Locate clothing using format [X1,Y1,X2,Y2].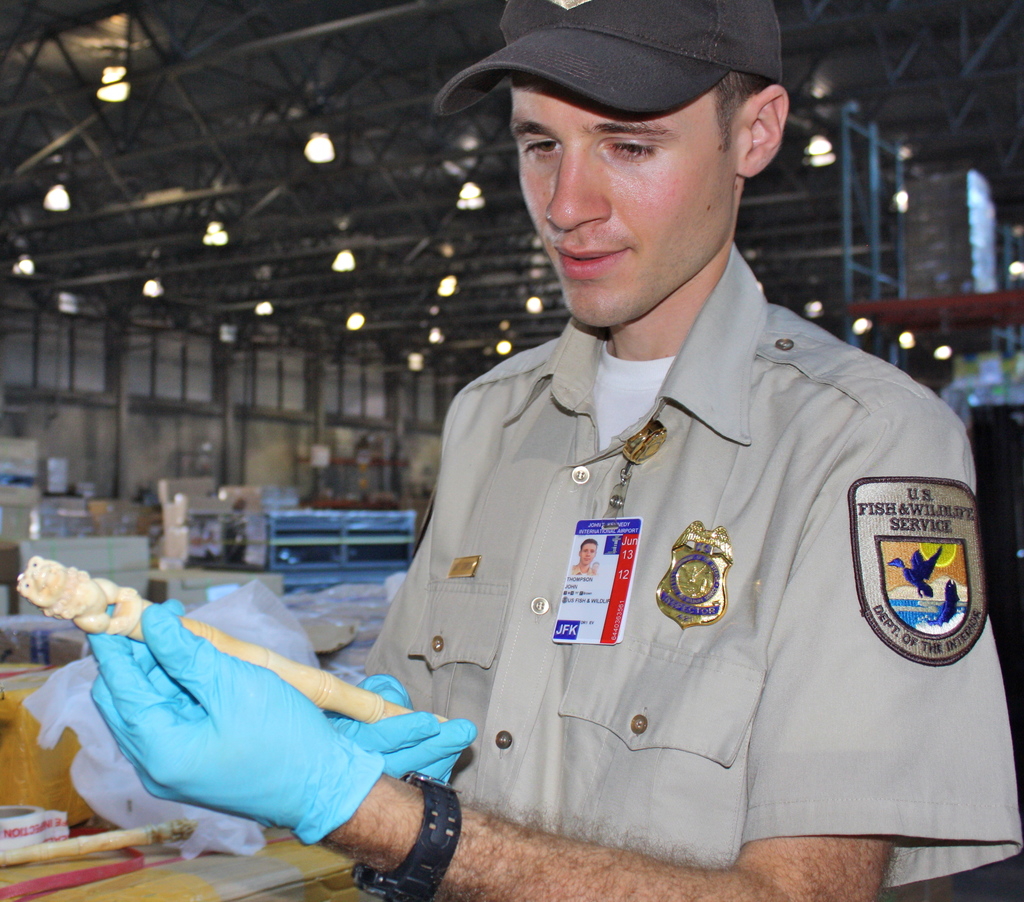
[324,307,980,864].
